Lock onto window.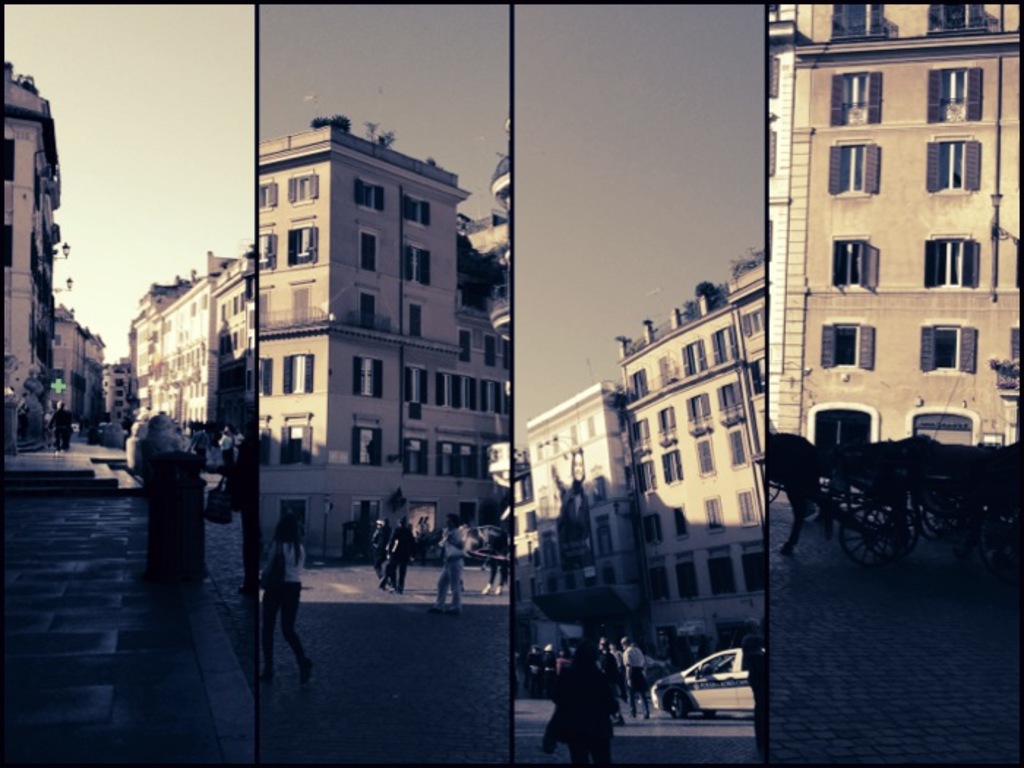
Locked: l=834, t=0, r=889, b=35.
